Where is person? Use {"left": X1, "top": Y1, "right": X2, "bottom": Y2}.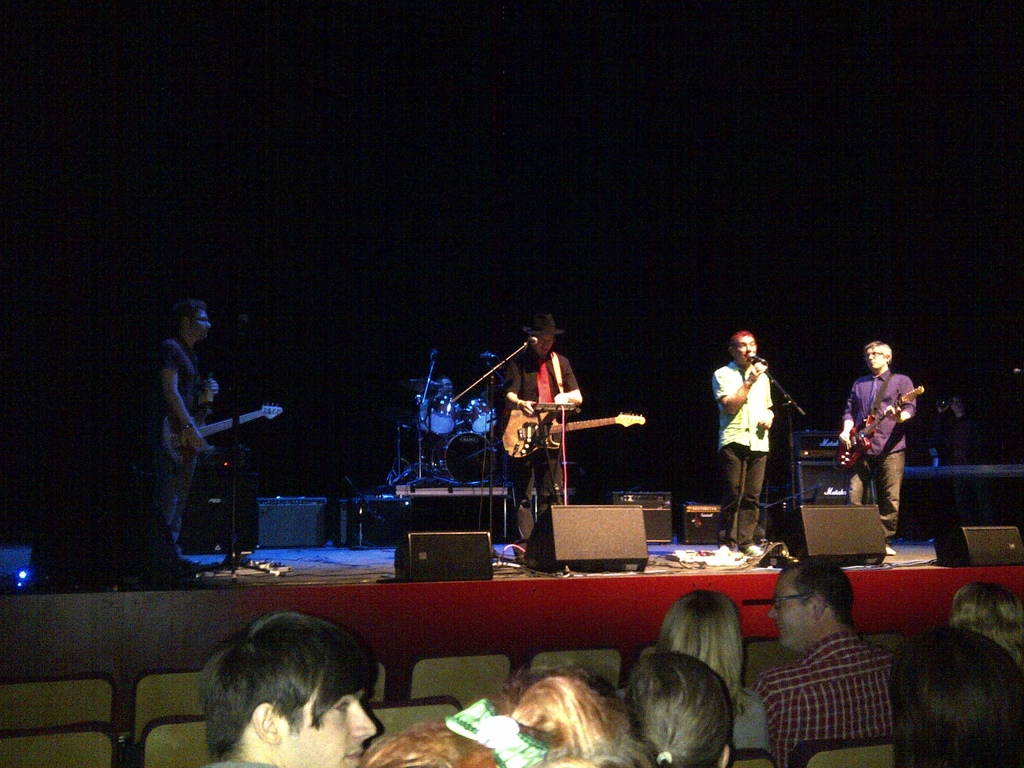
{"left": 719, "top": 324, "right": 803, "bottom": 554}.
